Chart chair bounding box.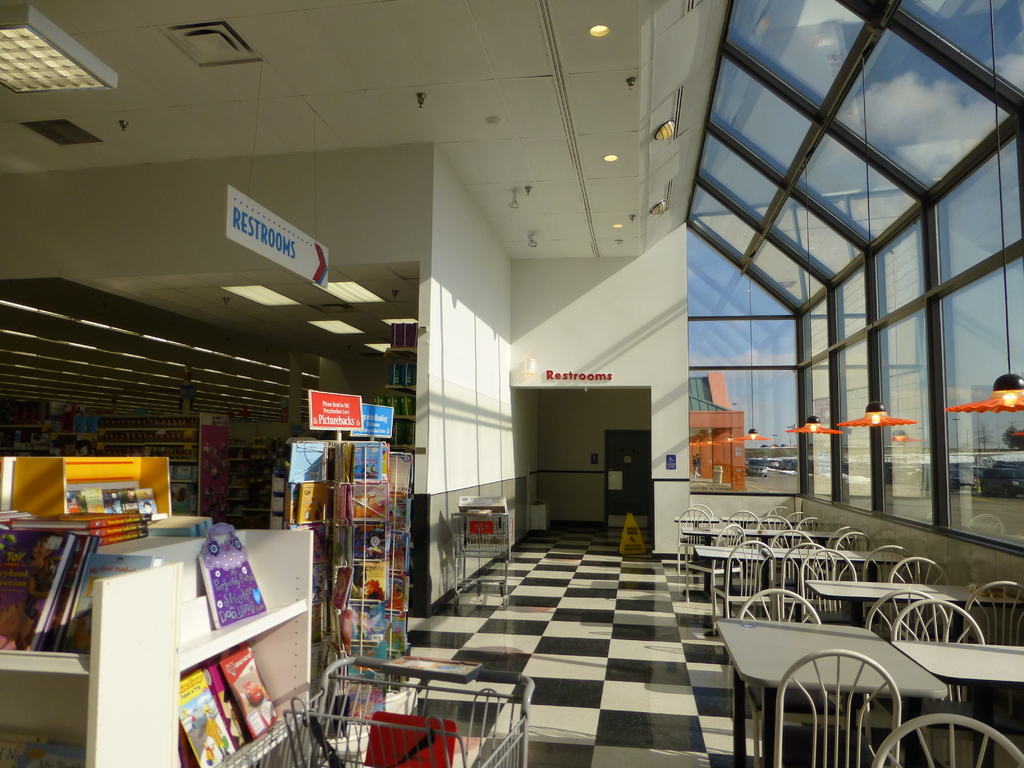
Charted: bbox(799, 517, 836, 547).
